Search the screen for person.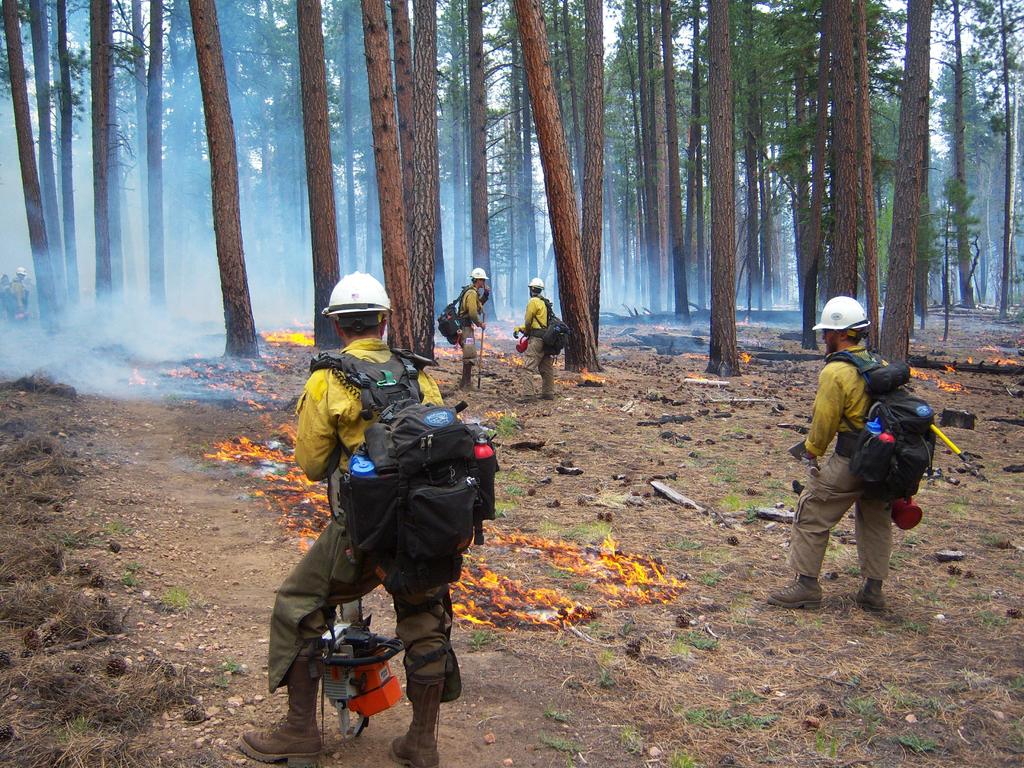
Found at detection(278, 305, 492, 744).
